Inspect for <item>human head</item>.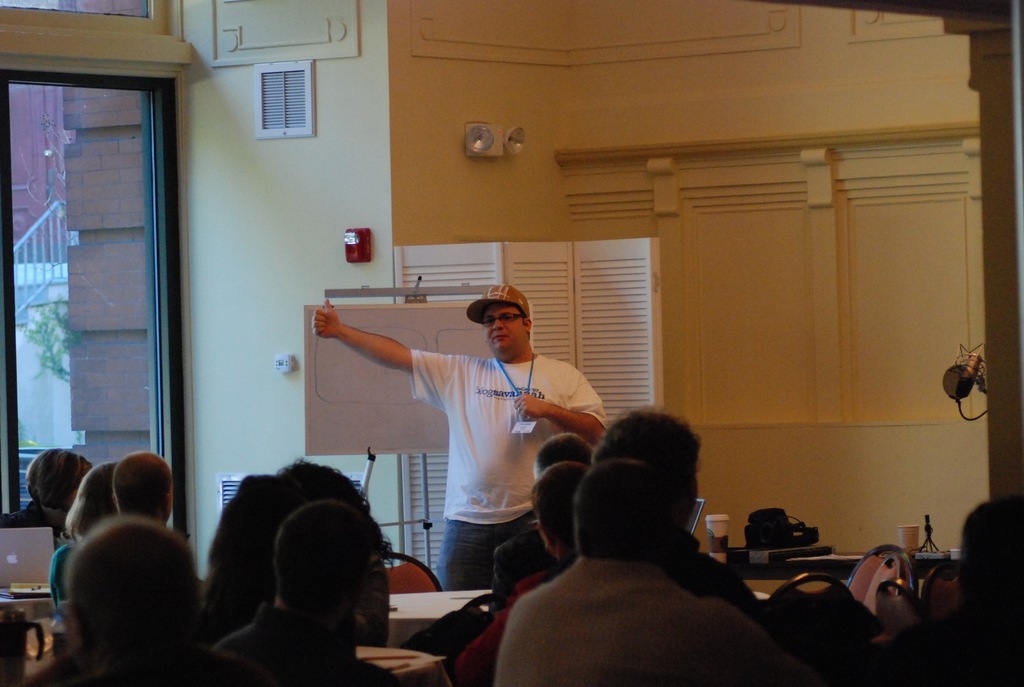
Inspection: BBox(952, 500, 1023, 610).
